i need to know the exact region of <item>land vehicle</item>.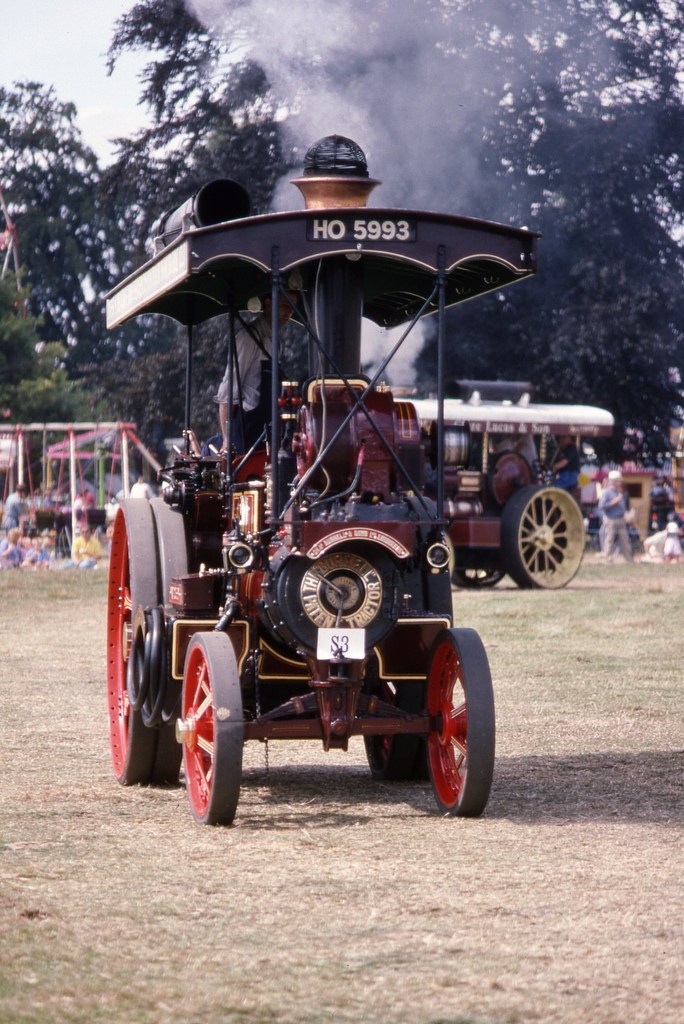
Region: Rect(398, 395, 612, 591).
